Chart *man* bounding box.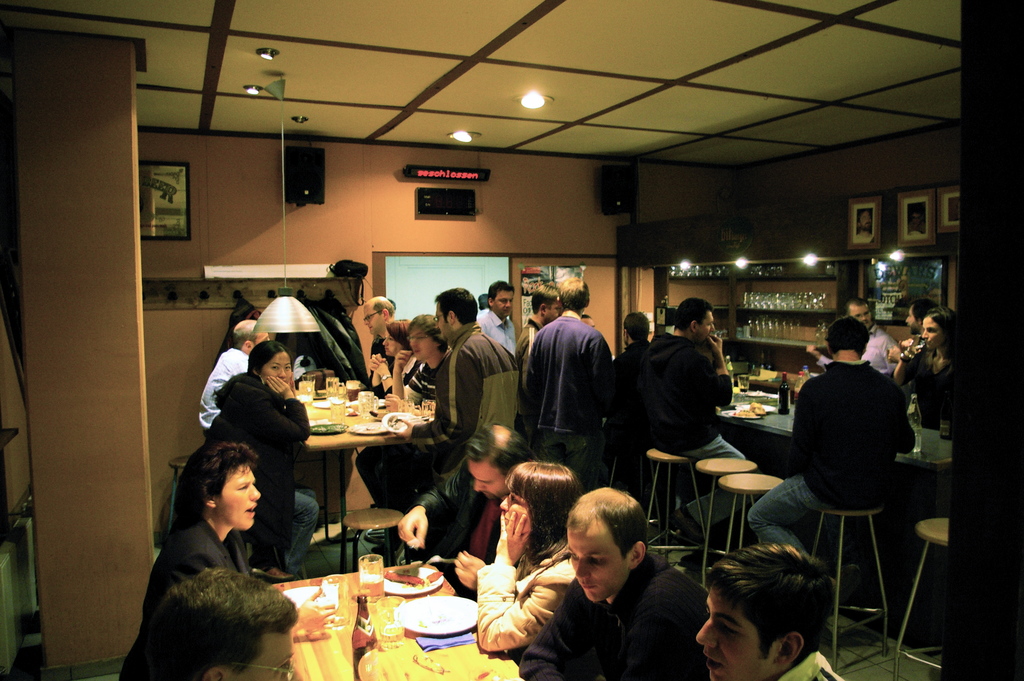
Charted: (184,311,257,439).
